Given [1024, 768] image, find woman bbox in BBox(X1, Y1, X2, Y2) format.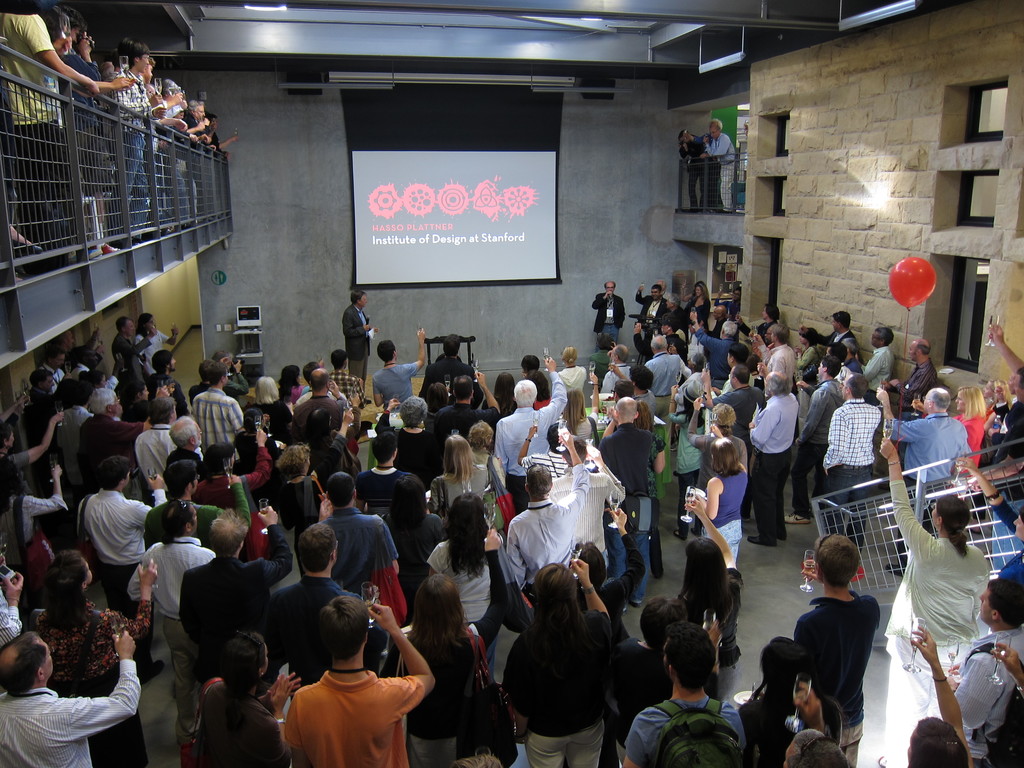
BBox(598, 398, 666, 584).
